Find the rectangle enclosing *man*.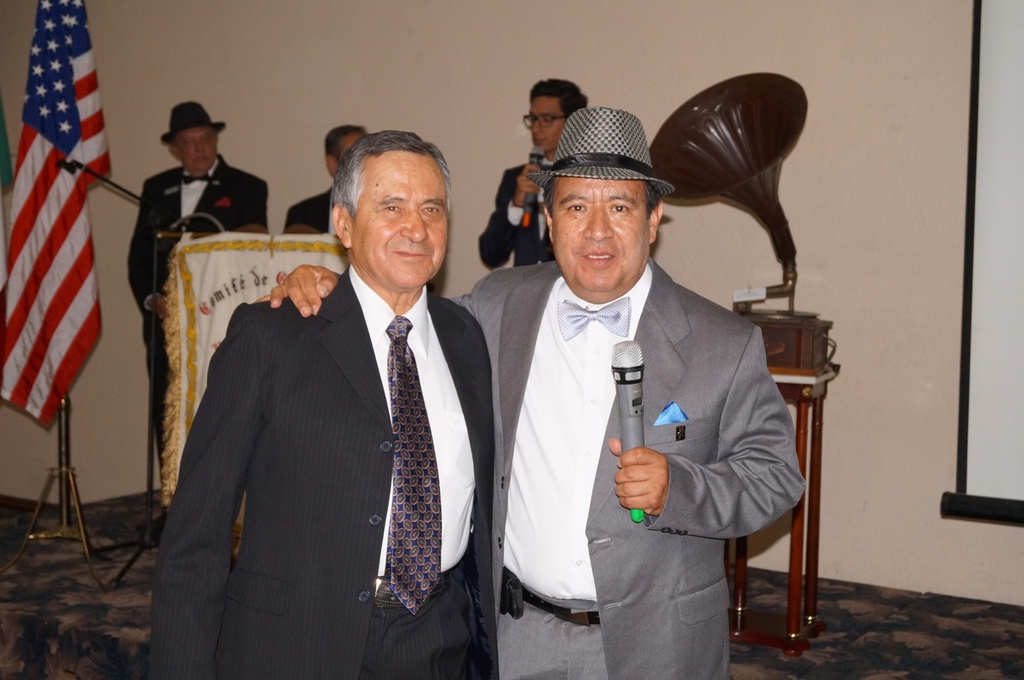
rect(477, 78, 585, 278).
